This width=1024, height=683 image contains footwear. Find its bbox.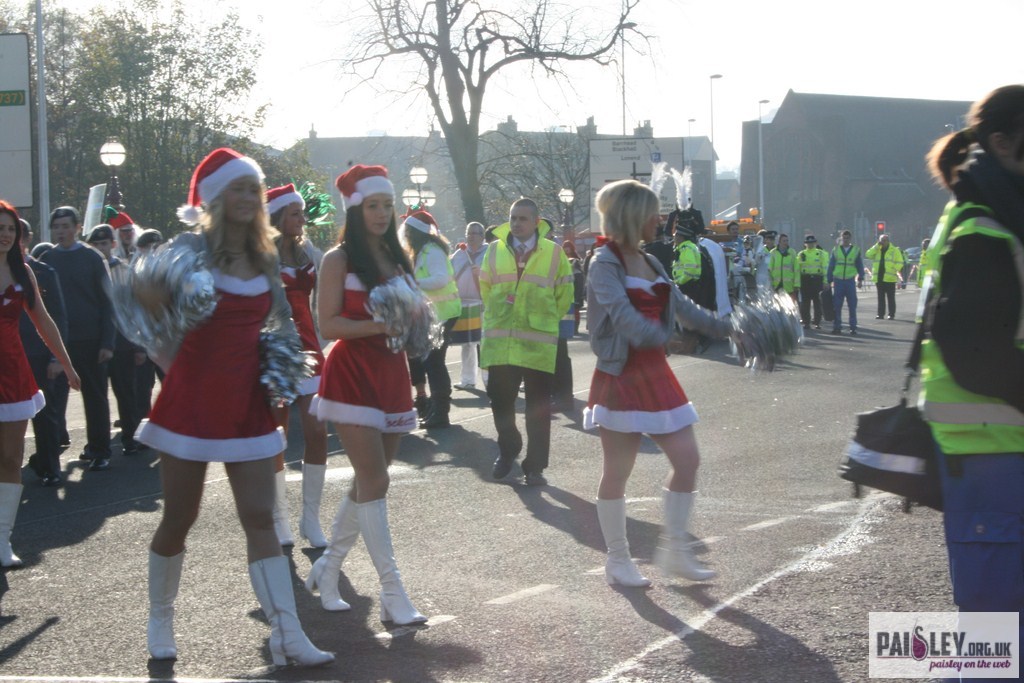
(78,451,86,459).
